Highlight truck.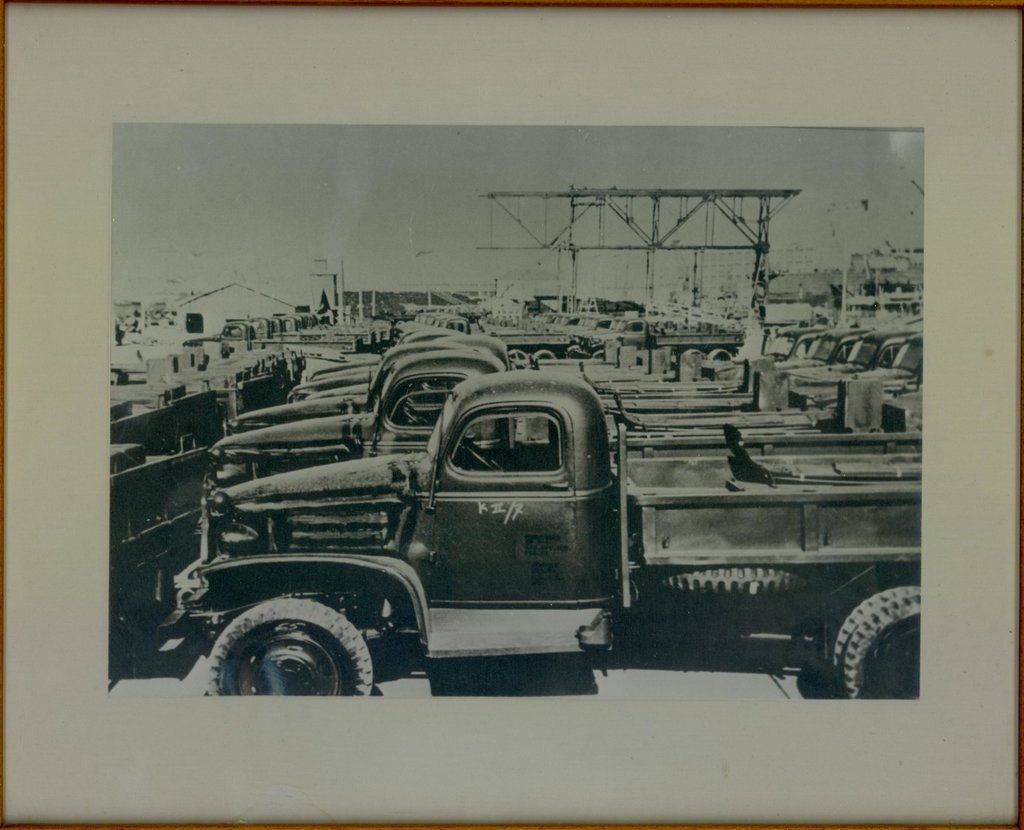
Highlighted region: bbox(284, 315, 304, 339).
